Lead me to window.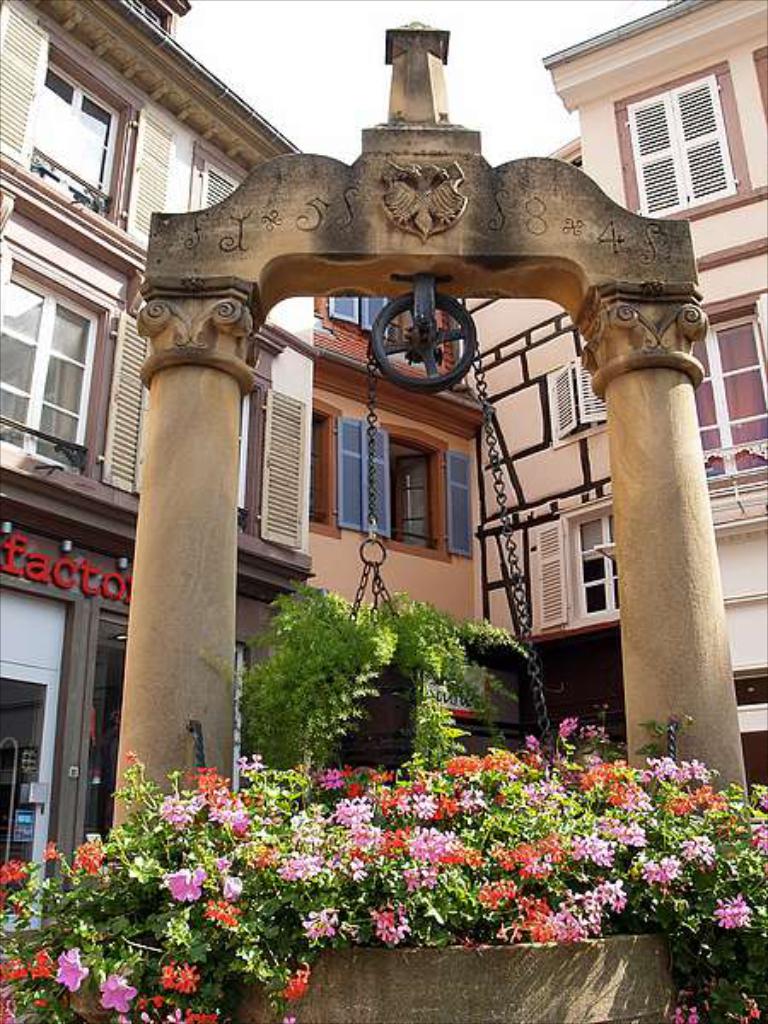
Lead to 94,329,309,570.
